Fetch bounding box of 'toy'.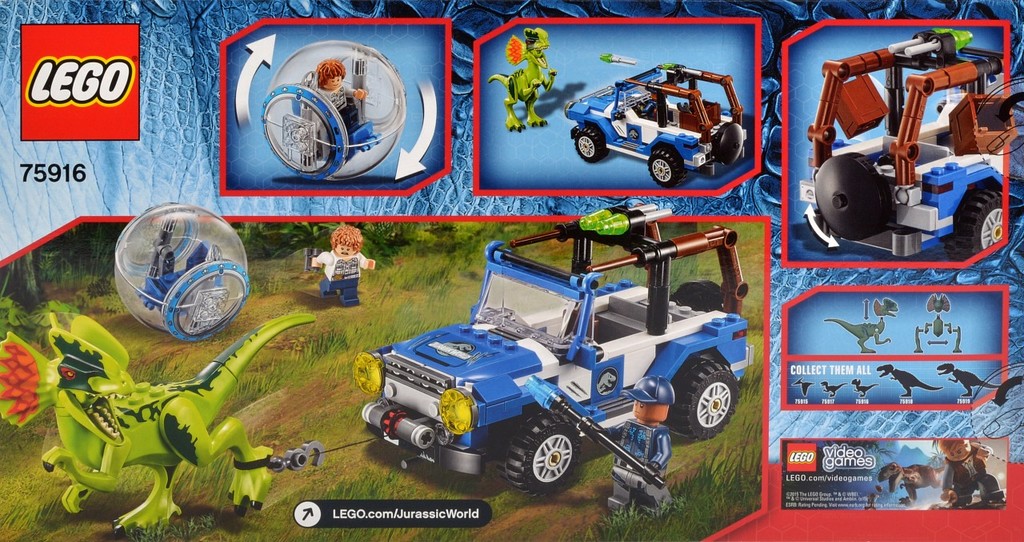
Bbox: (x1=490, y1=28, x2=554, y2=131).
